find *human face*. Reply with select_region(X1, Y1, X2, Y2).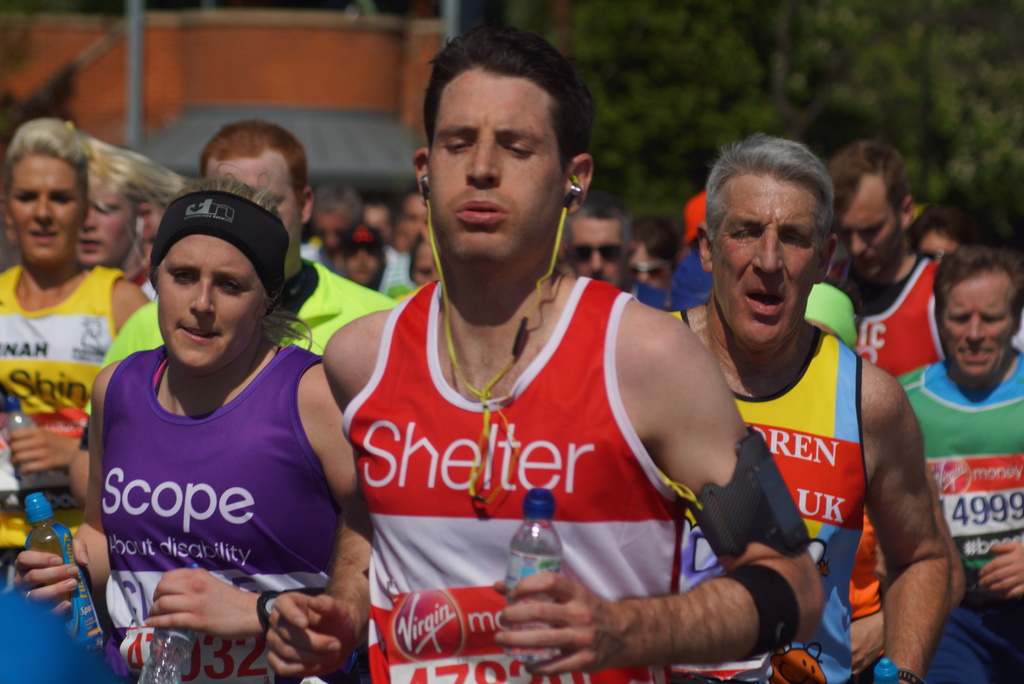
select_region(940, 270, 1011, 382).
